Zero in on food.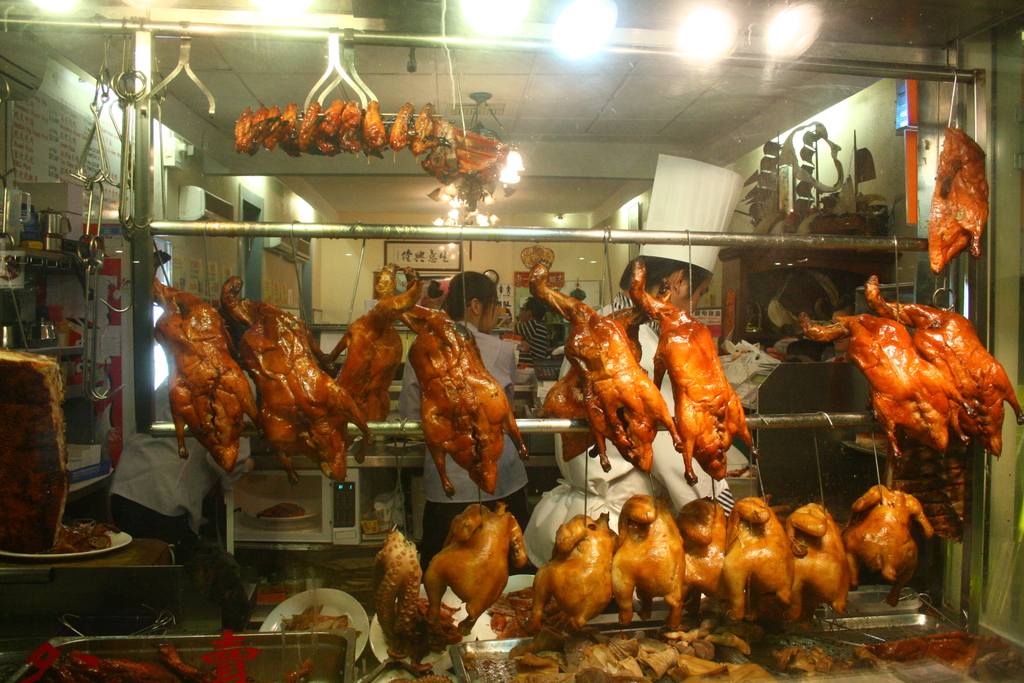
Zeroed in: region(366, 525, 420, 648).
